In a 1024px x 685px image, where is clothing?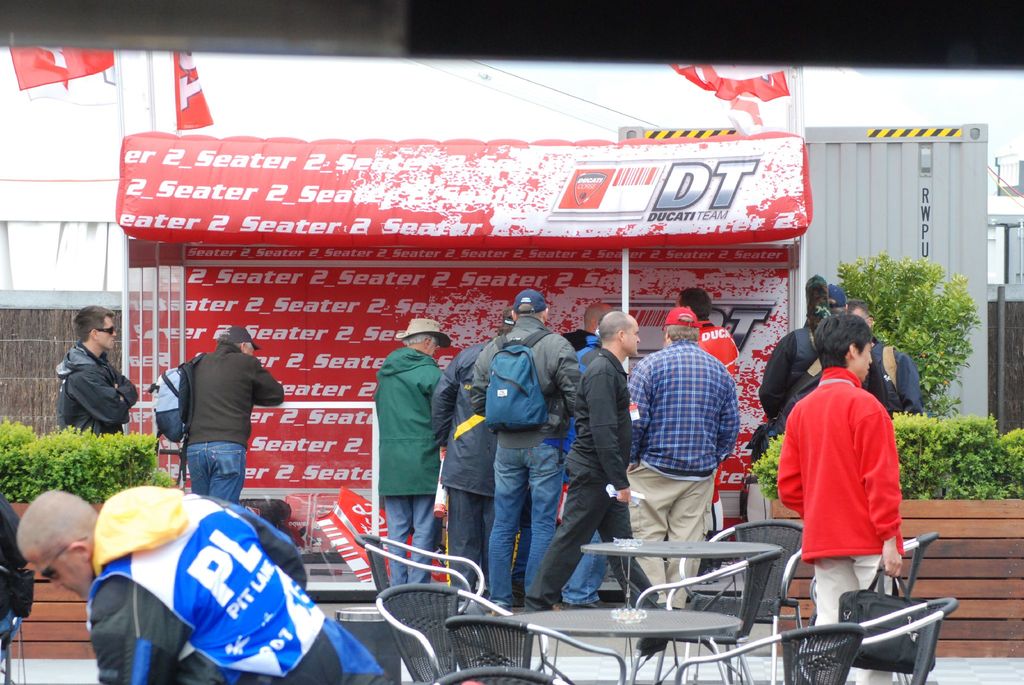
{"left": 632, "top": 346, "right": 732, "bottom": 606}.
